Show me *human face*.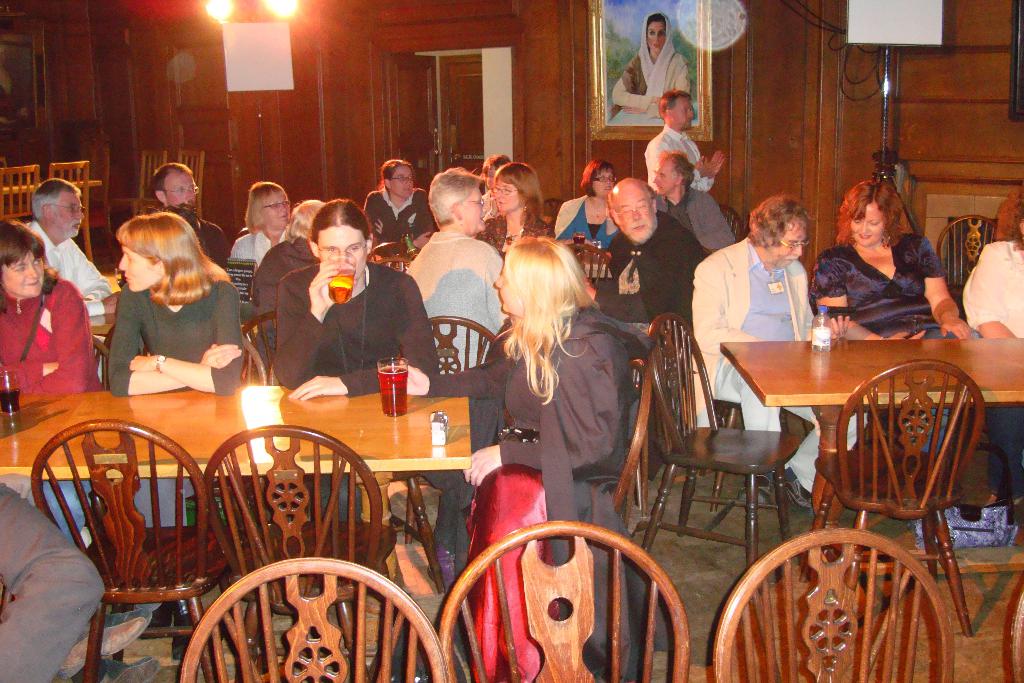
*human face* is here: <box>266,193,290,231</box>.
